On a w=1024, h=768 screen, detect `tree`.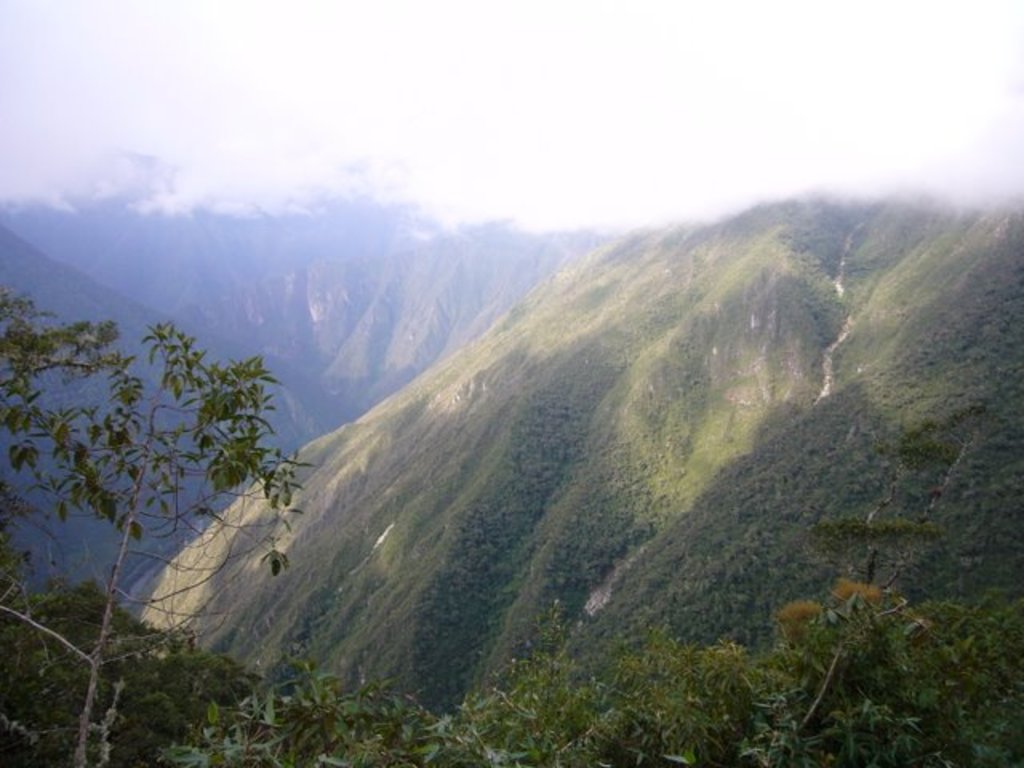
x1=0, y1=278, x2=314, y2=765.
